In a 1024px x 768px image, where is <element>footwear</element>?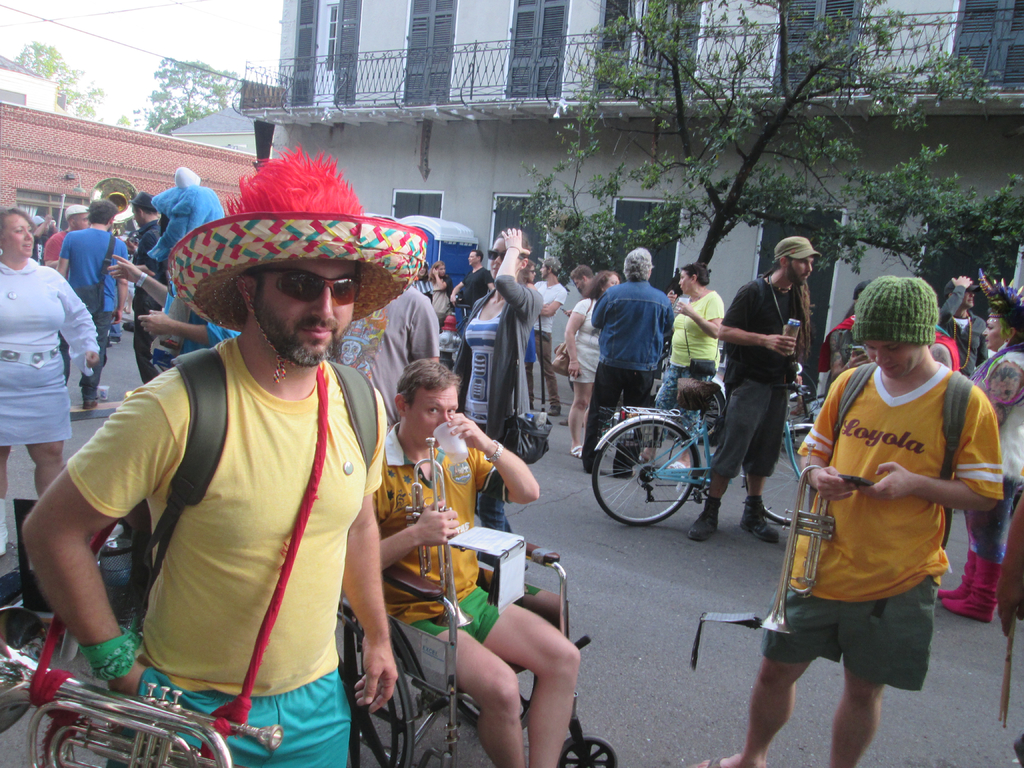
548, 404, 562, 417.
